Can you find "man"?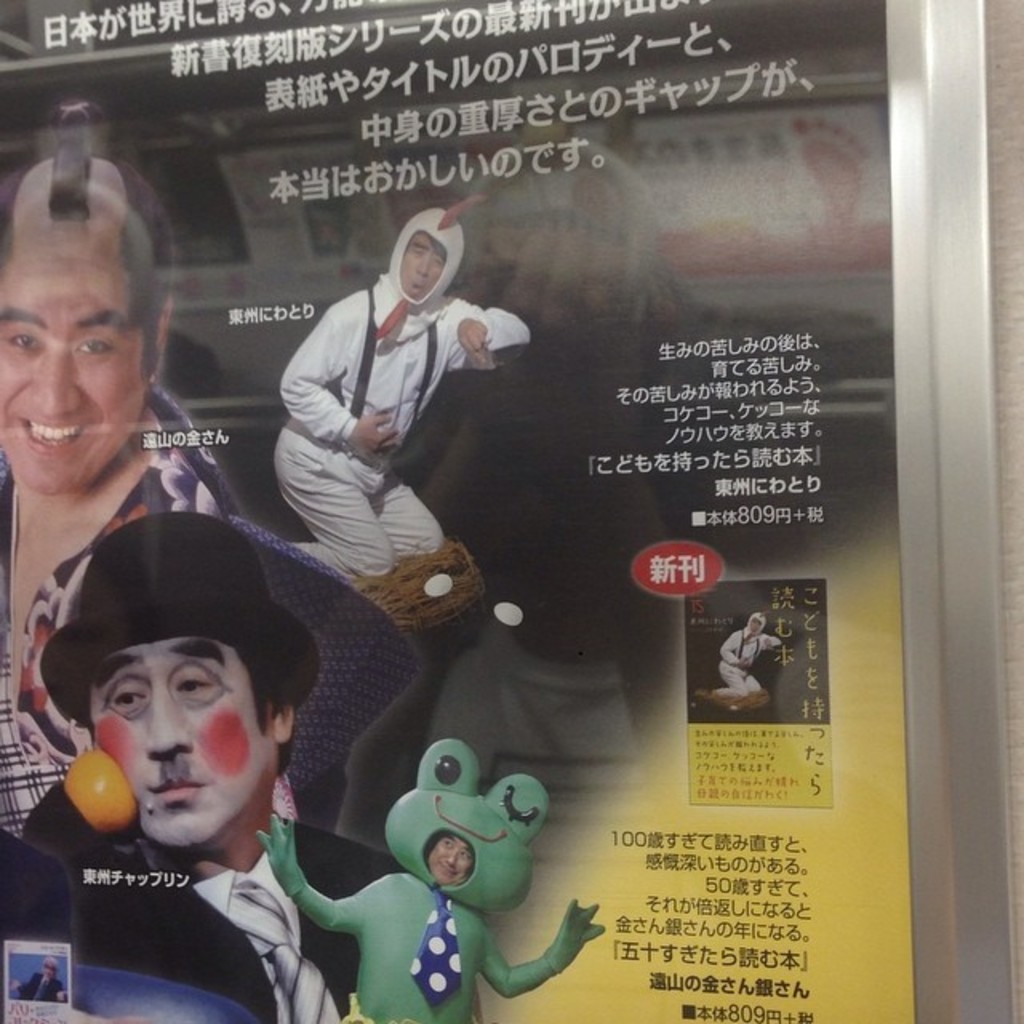
Yes, bounding box: detection(706, 611, 774, 702).
